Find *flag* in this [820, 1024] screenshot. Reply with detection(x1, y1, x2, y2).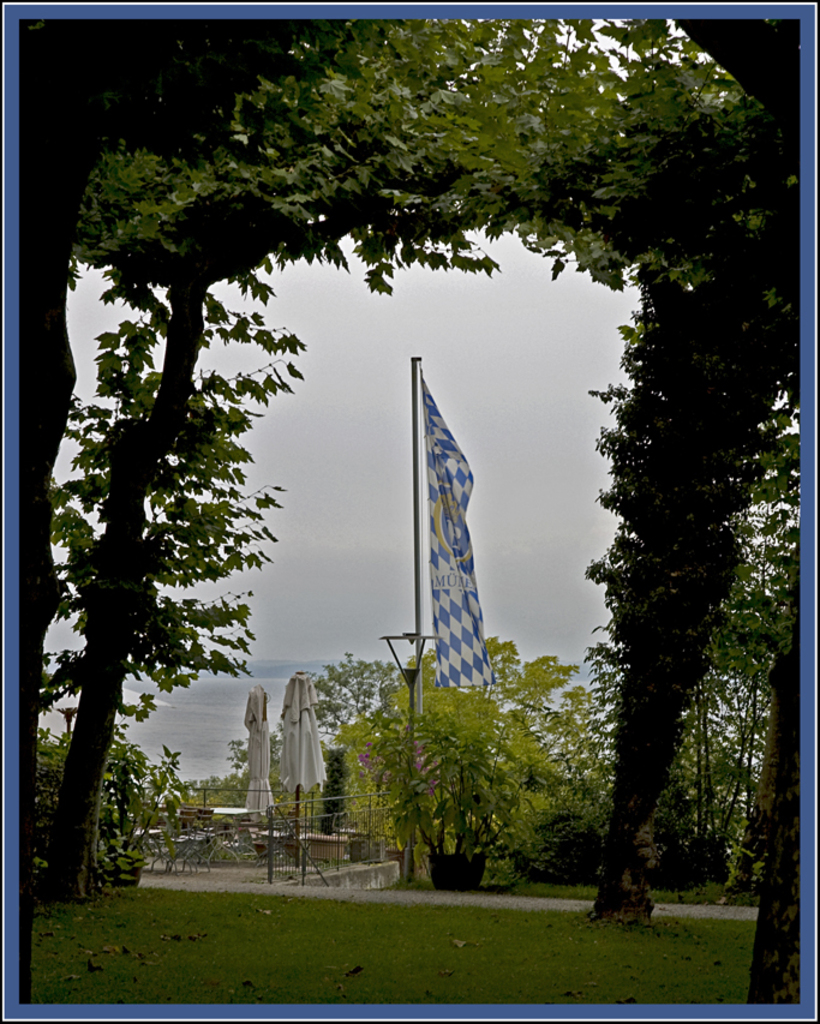
detection(396, 357, 496, 676).
